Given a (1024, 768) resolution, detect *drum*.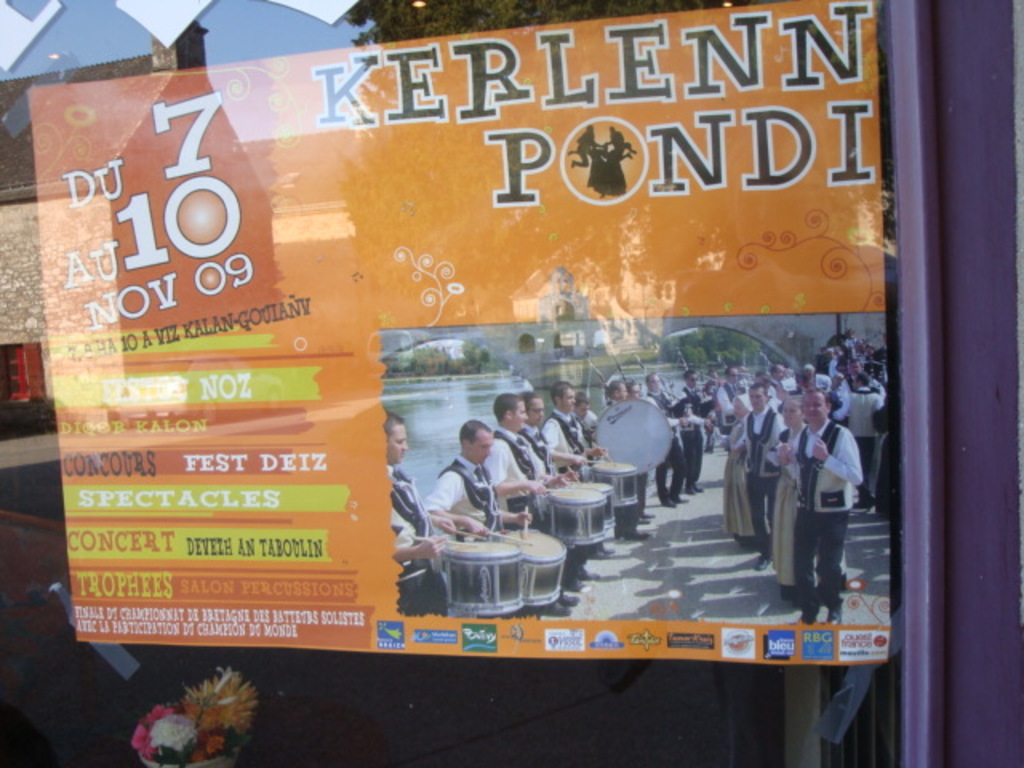
l=565, t=480, r=611, b=538.
